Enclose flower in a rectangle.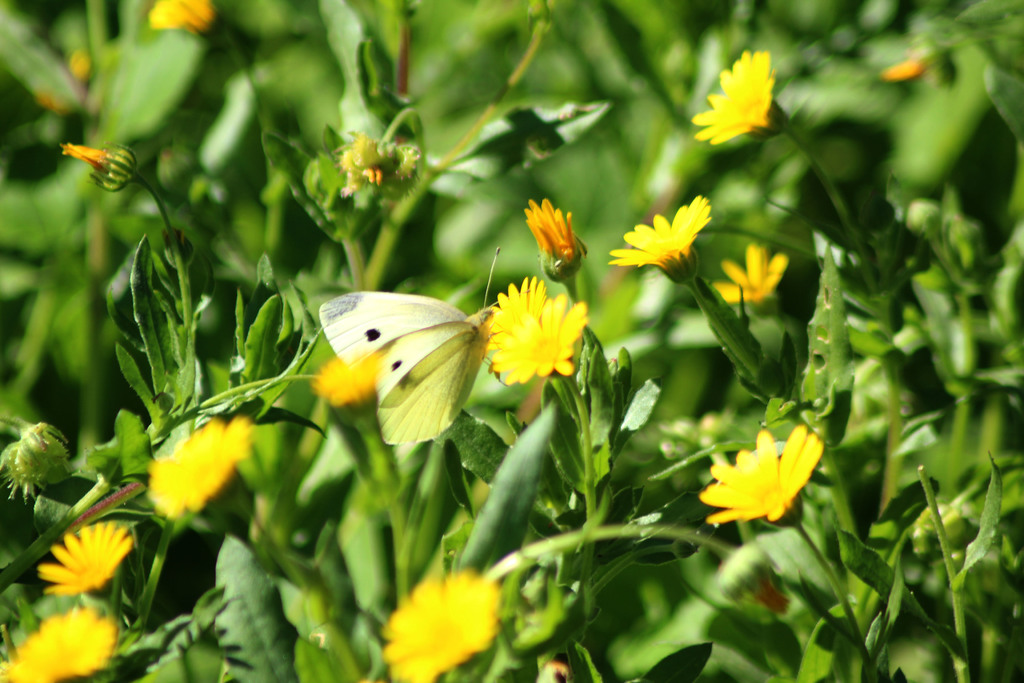
(x1=37, y1=524, x2=132, y2=600).
